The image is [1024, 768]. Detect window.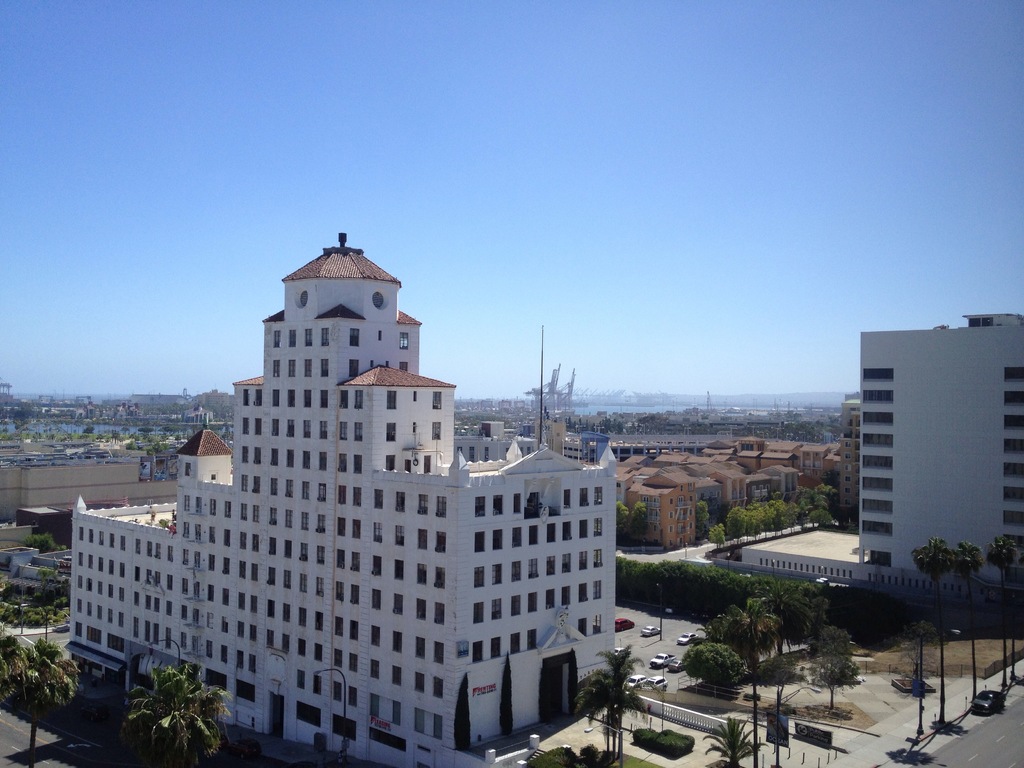
Detection: l=424, t=456, r=432, b=473.
